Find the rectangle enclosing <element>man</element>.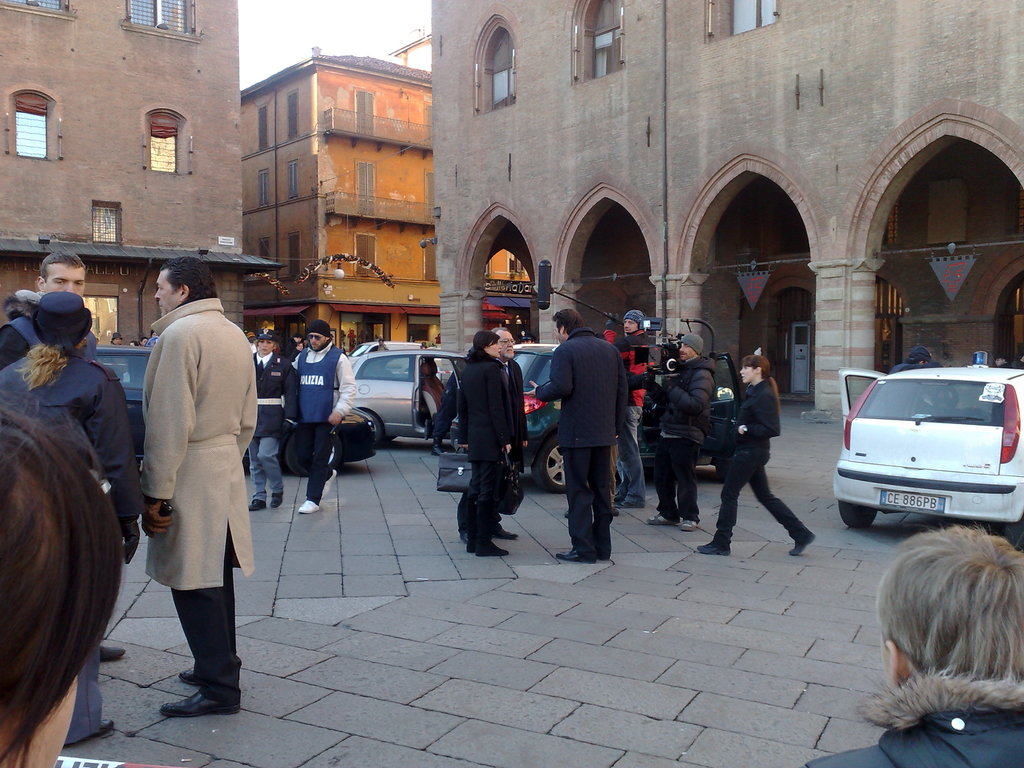
crop(805, 528, 1023, 767).
